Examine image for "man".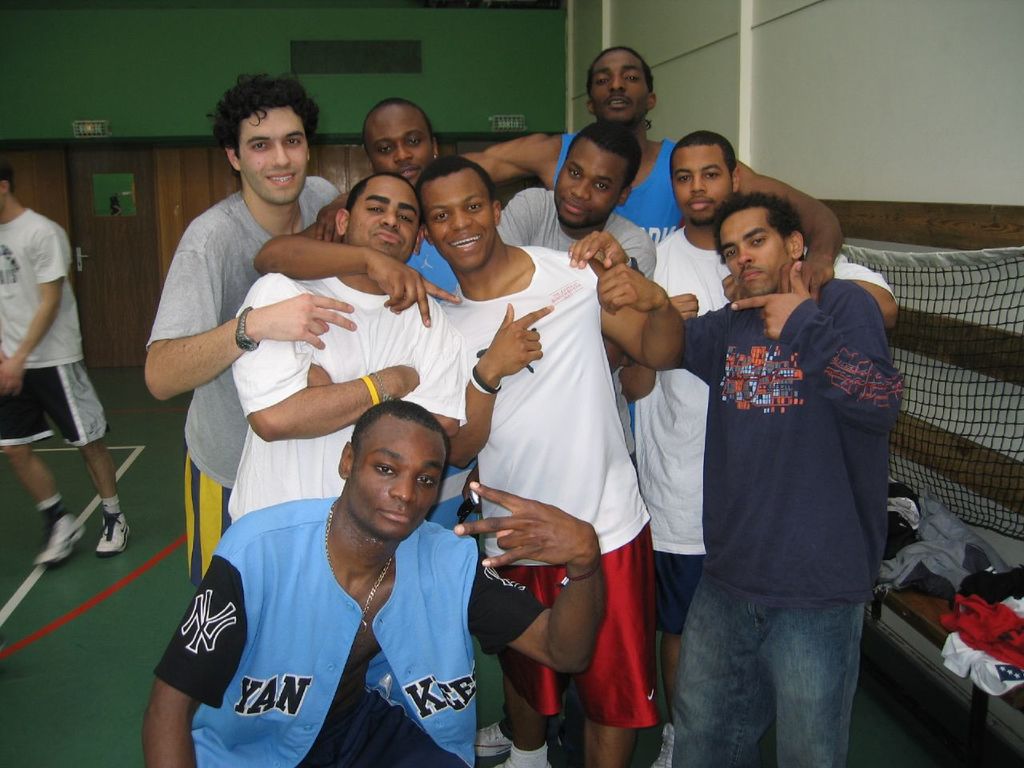
Examination result: <bbox>0, 159, 130, 570</bbox>.
